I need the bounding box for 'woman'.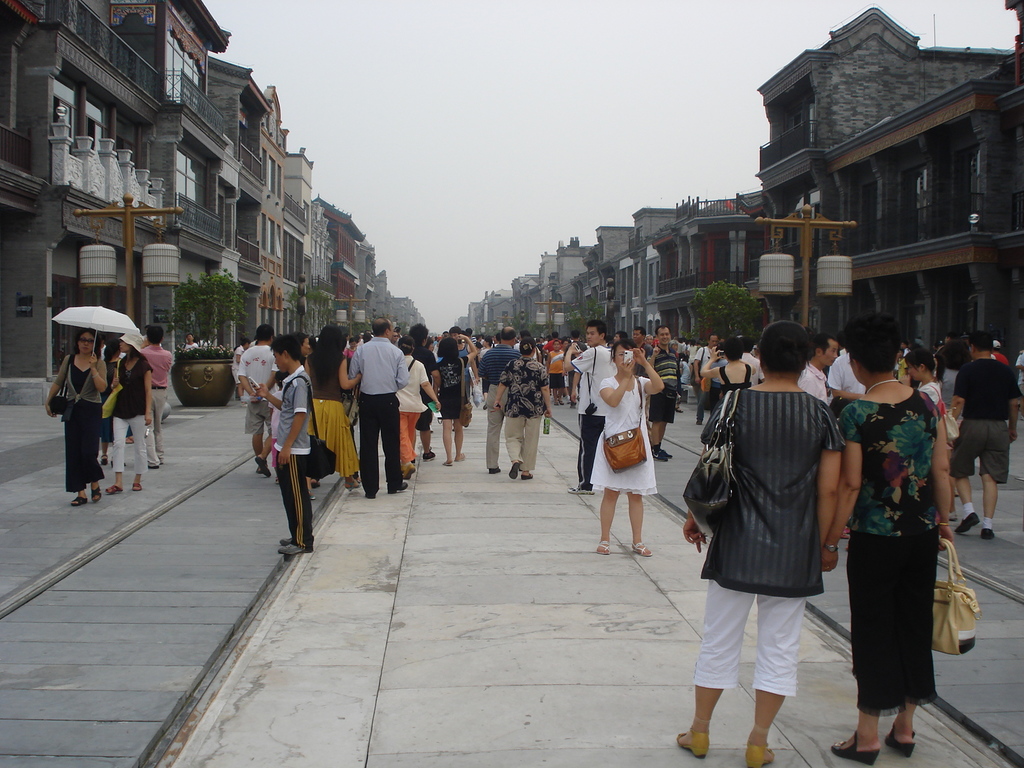
Here it is: rect(593, 339, 665, 557).
